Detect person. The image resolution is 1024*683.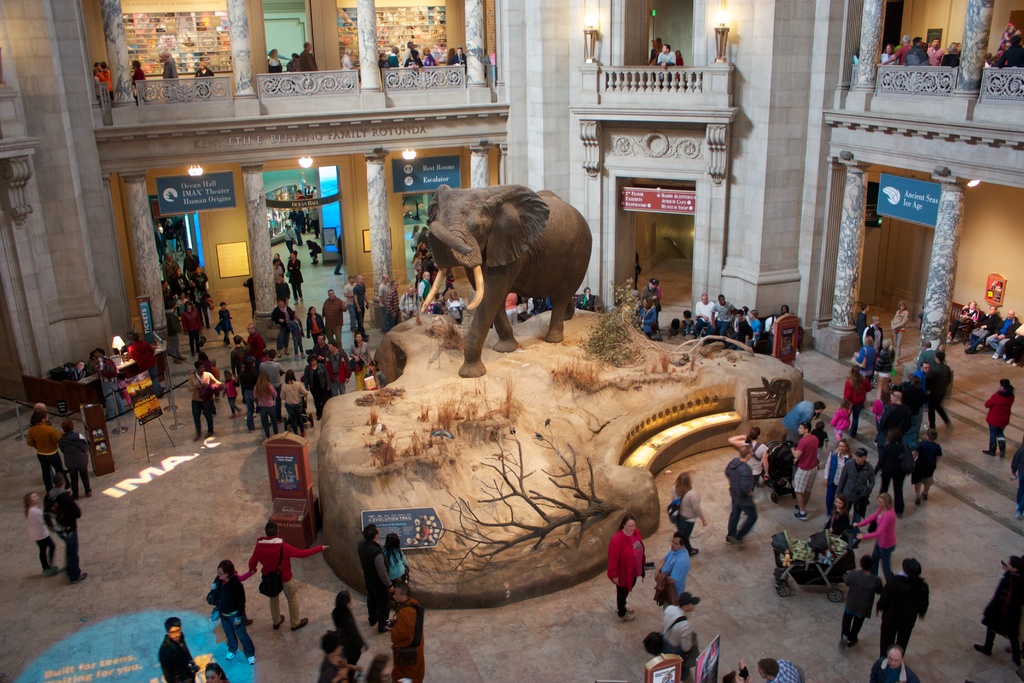
(175,292,188,306).
